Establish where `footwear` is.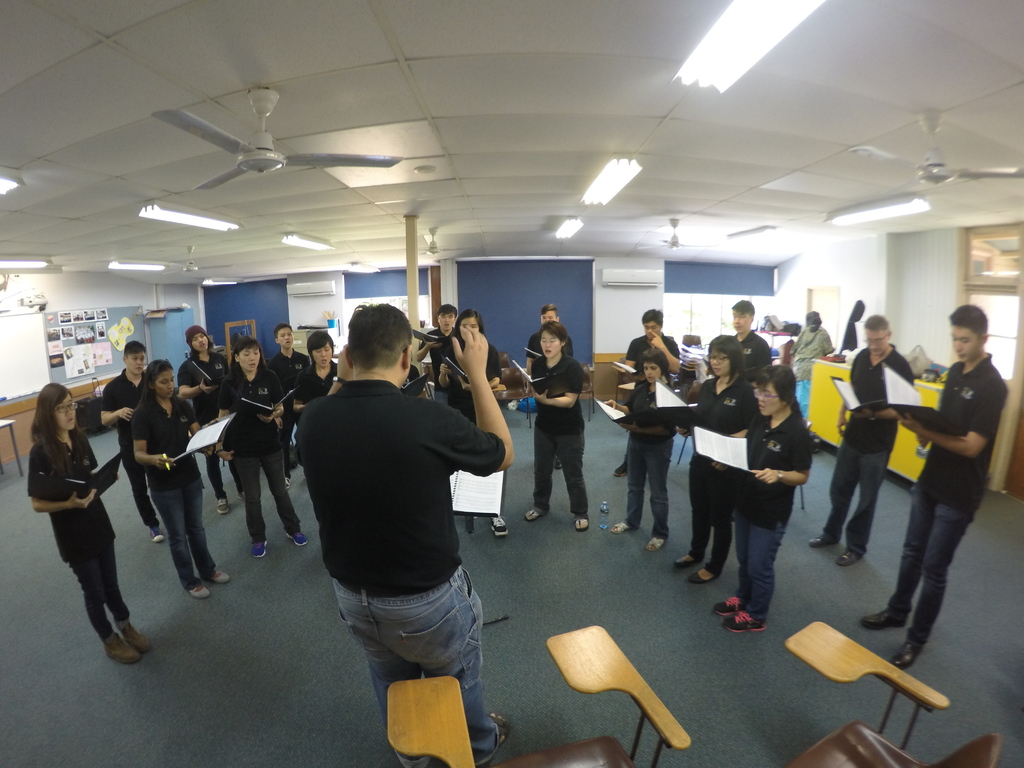
Established at 120, 621, 152, 651.
